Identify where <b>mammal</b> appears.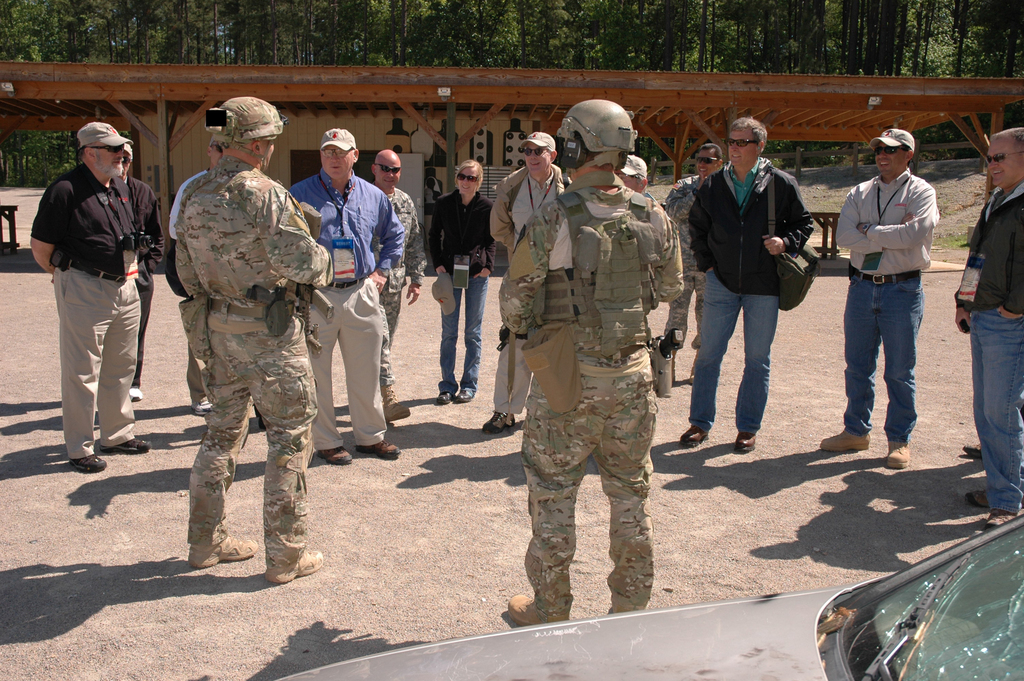
Appears at BBox(284, 126, 399, 468).
